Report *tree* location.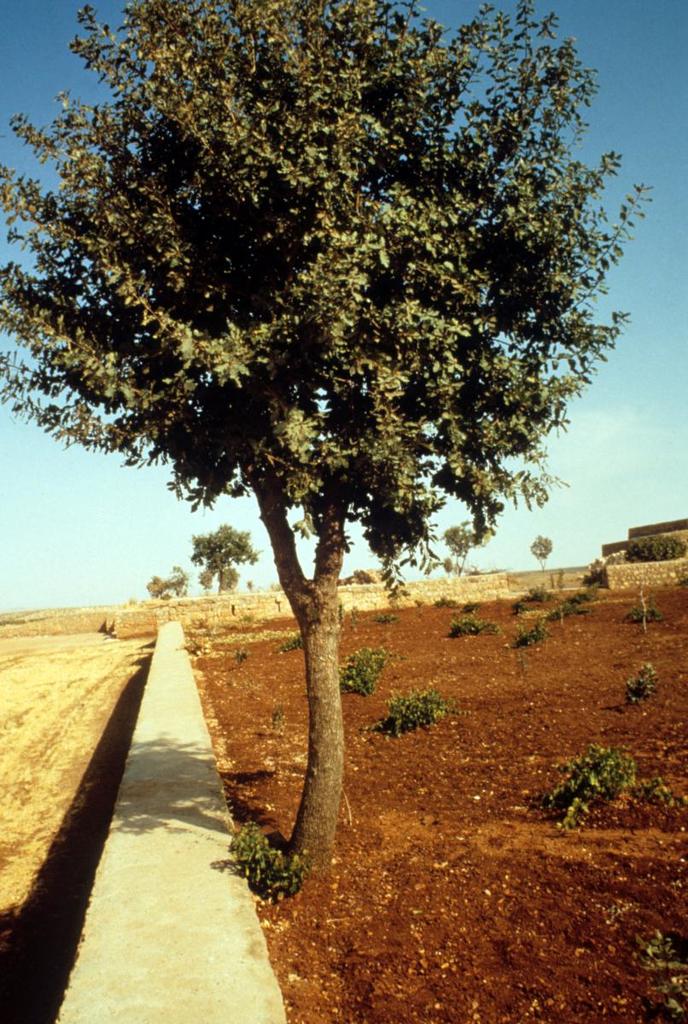
Report: (x1=146, y1=573, x2=165, y2=600).
